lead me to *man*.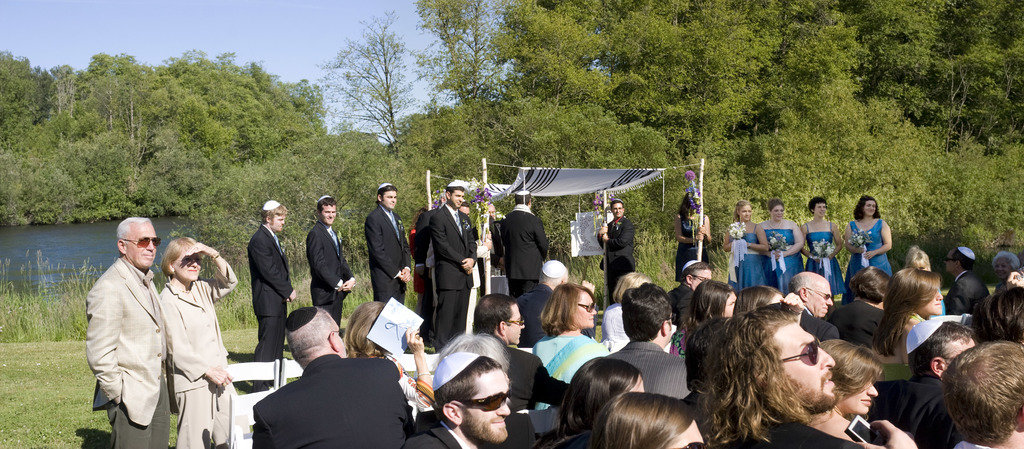
Lead to locate(363, 179, 412, 304).
